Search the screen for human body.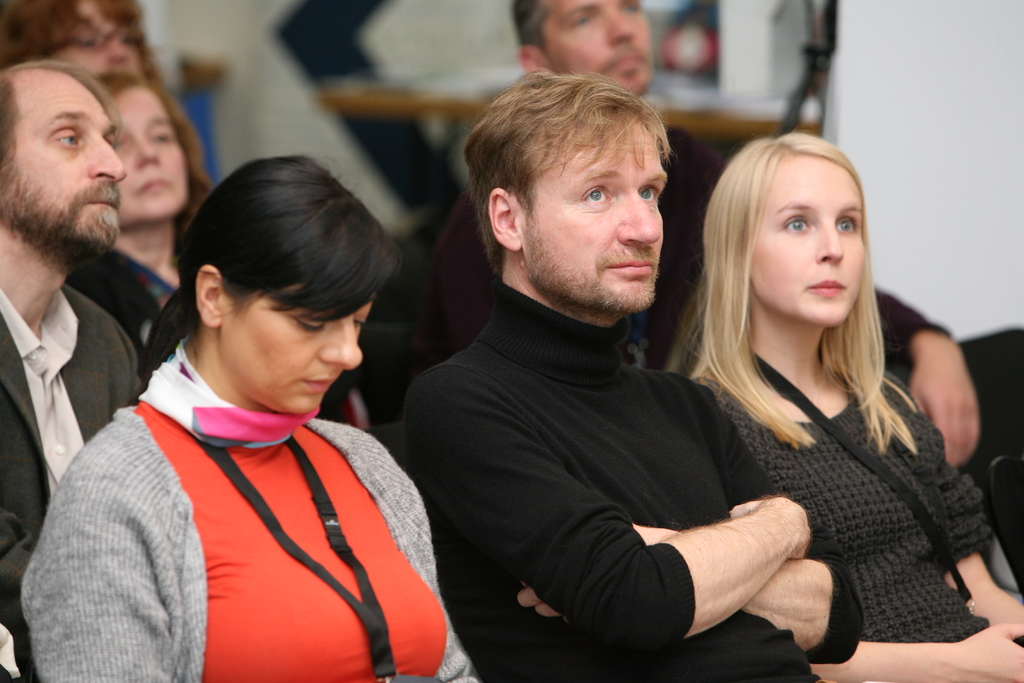
Found at box=[0, 277, 136, 680].
